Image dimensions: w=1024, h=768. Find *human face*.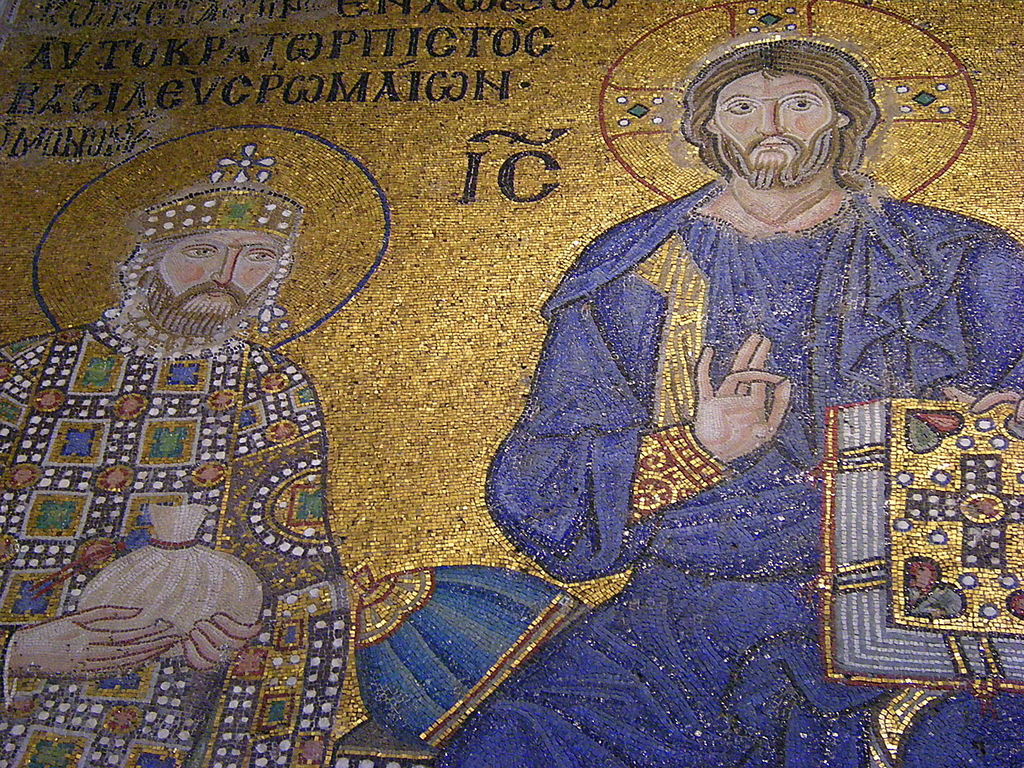
l=164, t=232, r=278, b=309.
